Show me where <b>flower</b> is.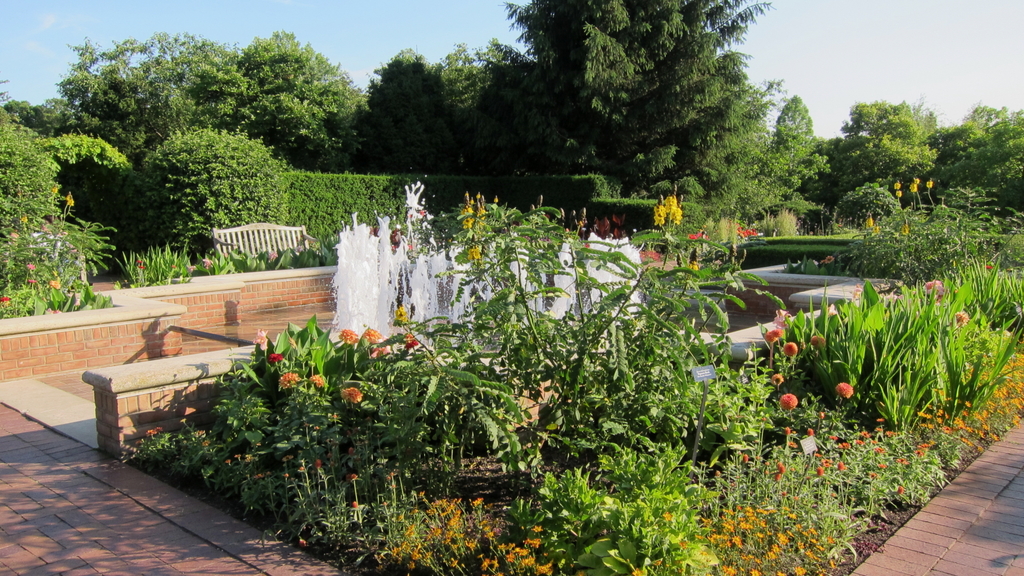
<b>flower</b> is at (362, 323, 381, 345).
